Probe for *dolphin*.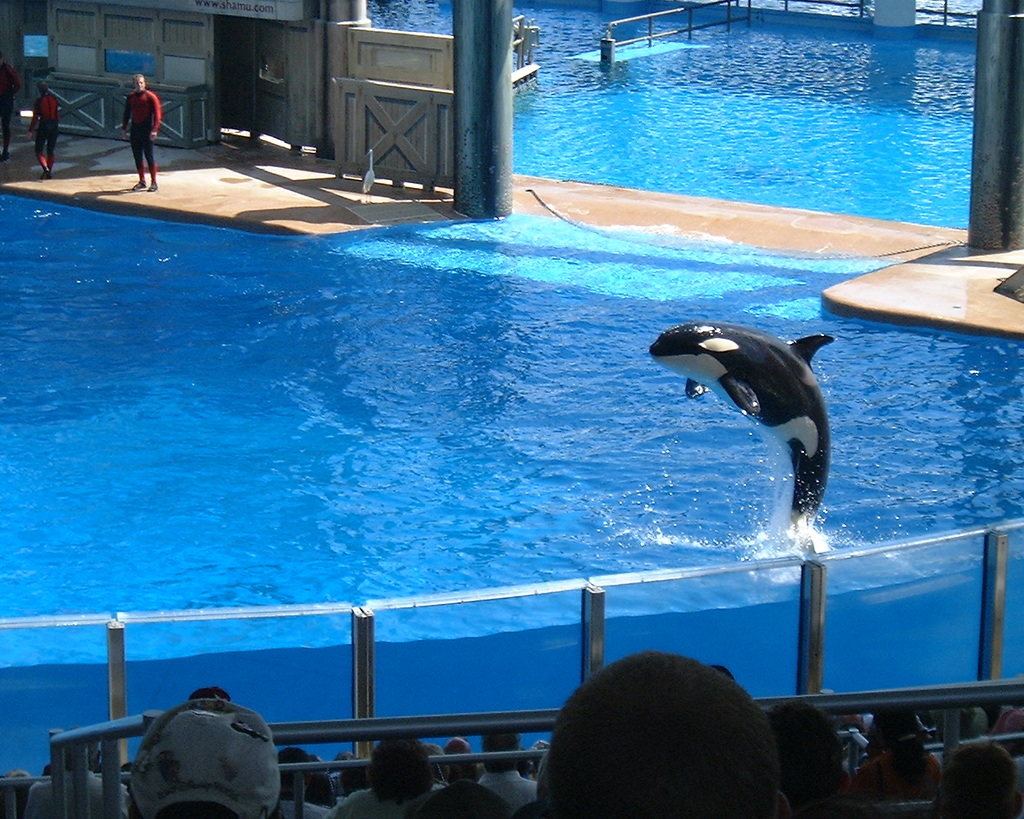
Probe result: {"left": 646, "top": 316, "right": 838, "bottom": 560}.
